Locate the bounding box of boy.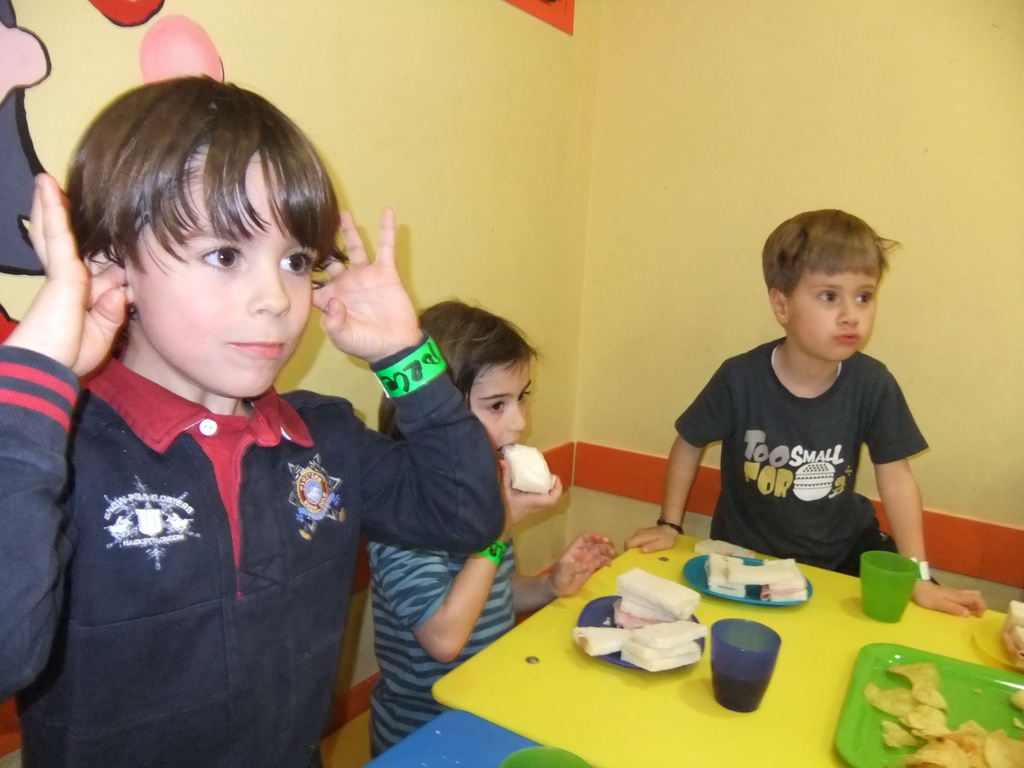
Bounding box: select_region(0, 73, 505, 767).
